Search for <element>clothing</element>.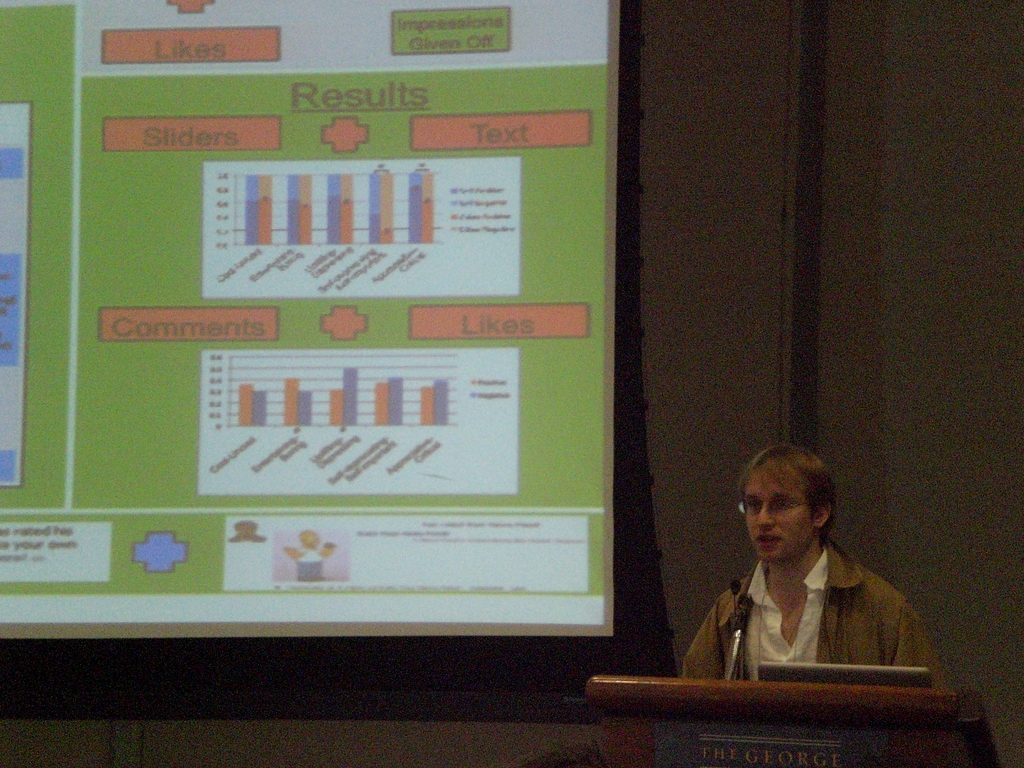
Found at (684, 539, 950, 696).
